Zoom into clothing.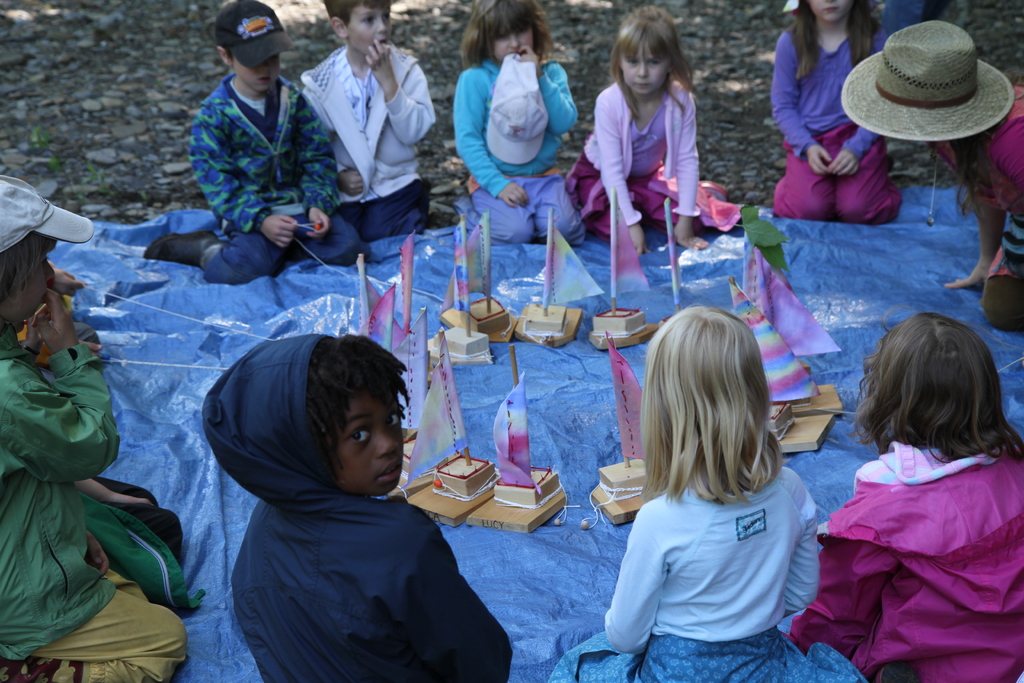
Zoom target: rect(917, 100, 1023, 334).
